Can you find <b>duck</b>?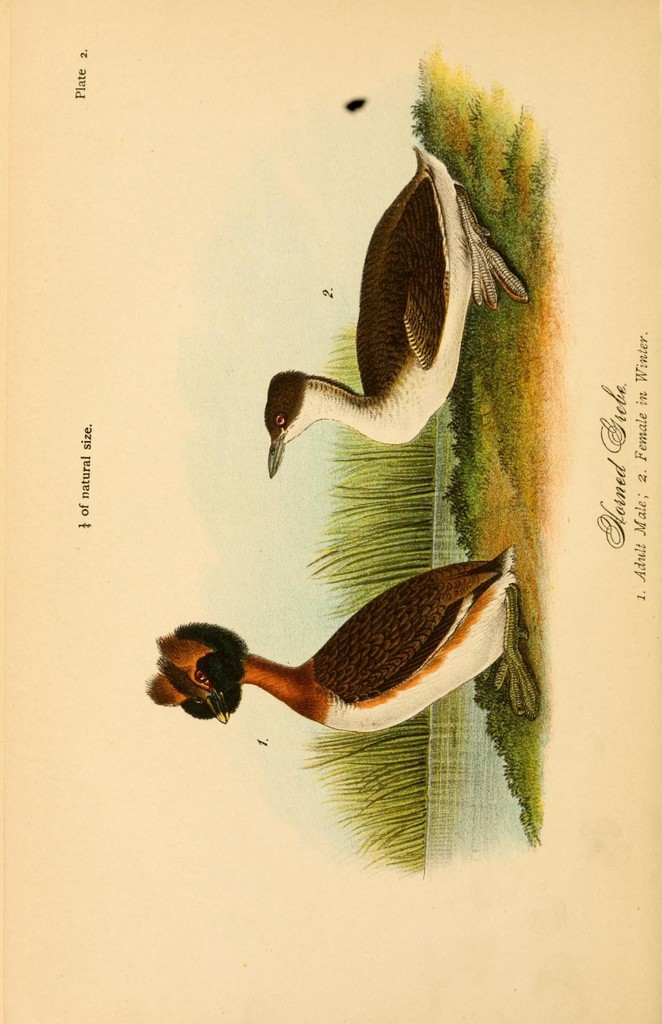
Yes, bounding box: rect(245, 123, 537, 494).
